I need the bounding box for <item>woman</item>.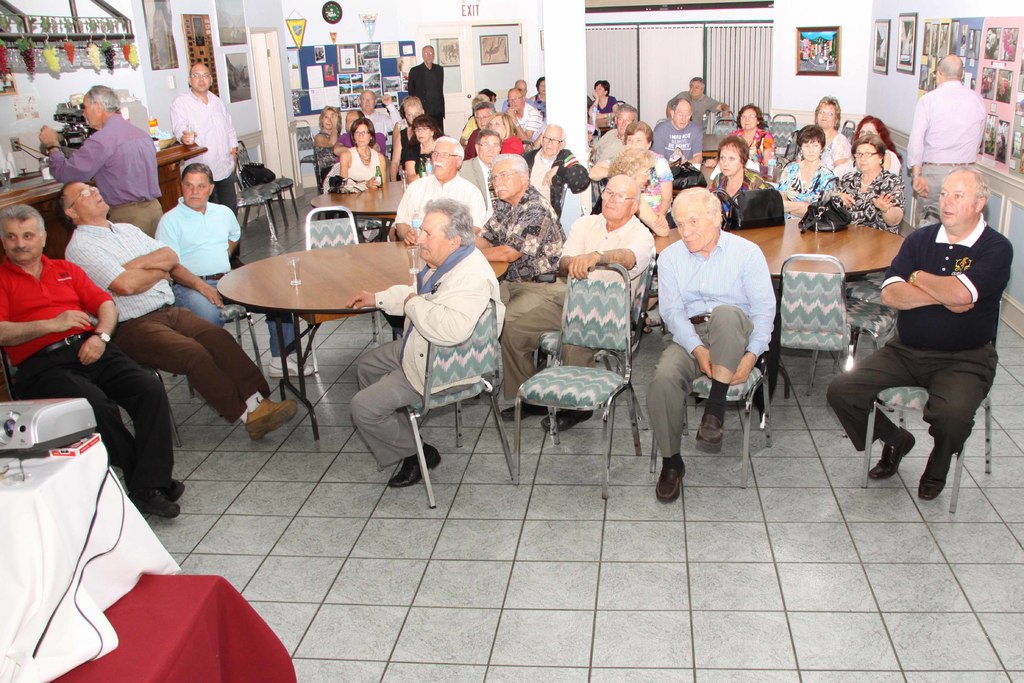
Here it is: 797:95:851:170.
